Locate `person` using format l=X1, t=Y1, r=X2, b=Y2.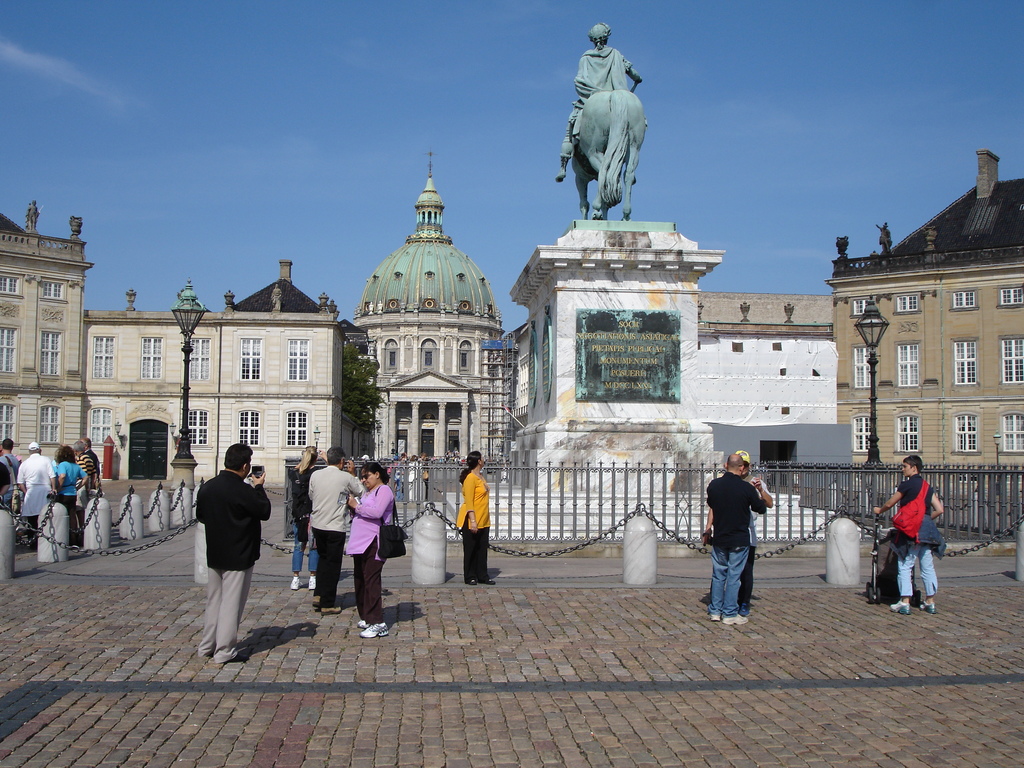
l=186, t=441, r=271, b=667.
